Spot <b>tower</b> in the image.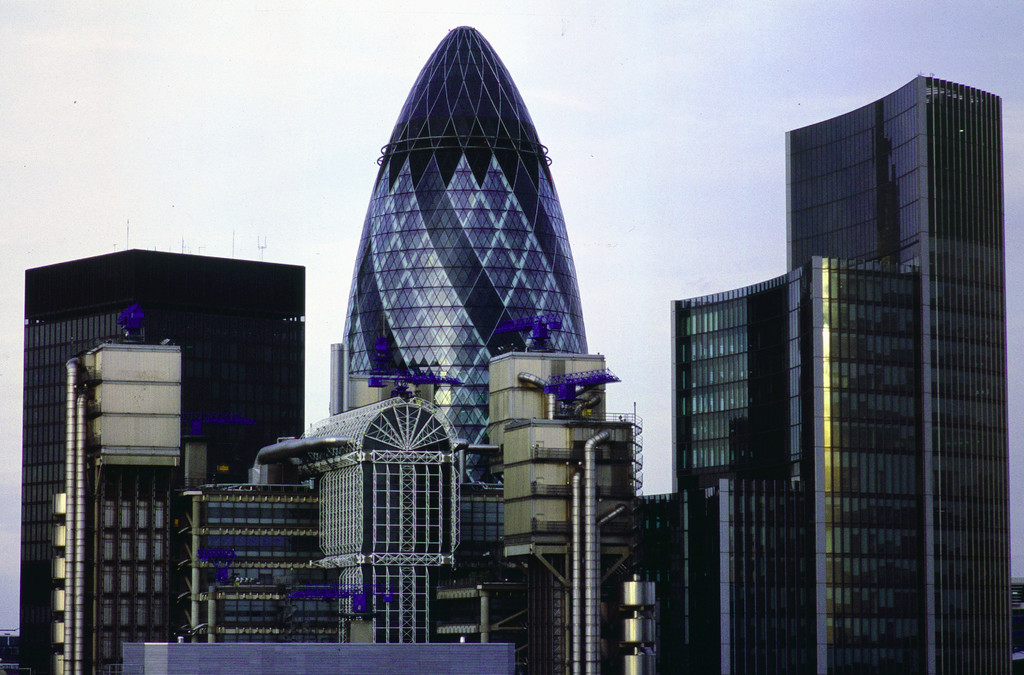
<b>tower</b> found at {"x1": 341, "y1": 23, "x2": 593, "y2": 445}.
